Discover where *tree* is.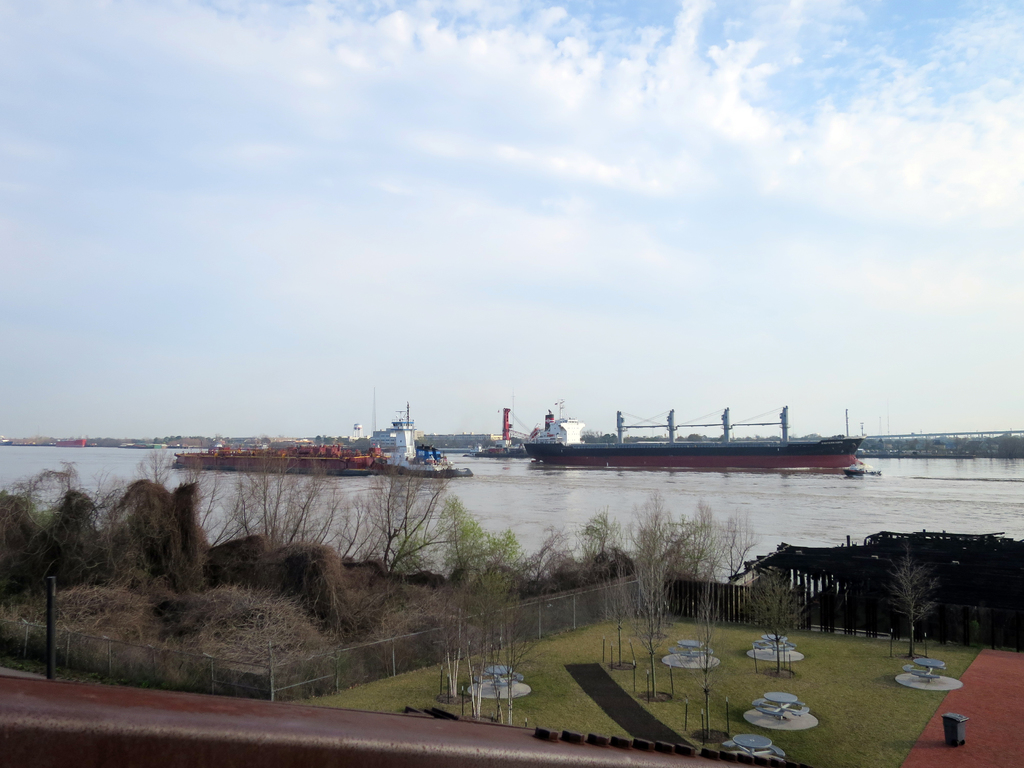
Discovered at box=[556, 513, 662, 590].
